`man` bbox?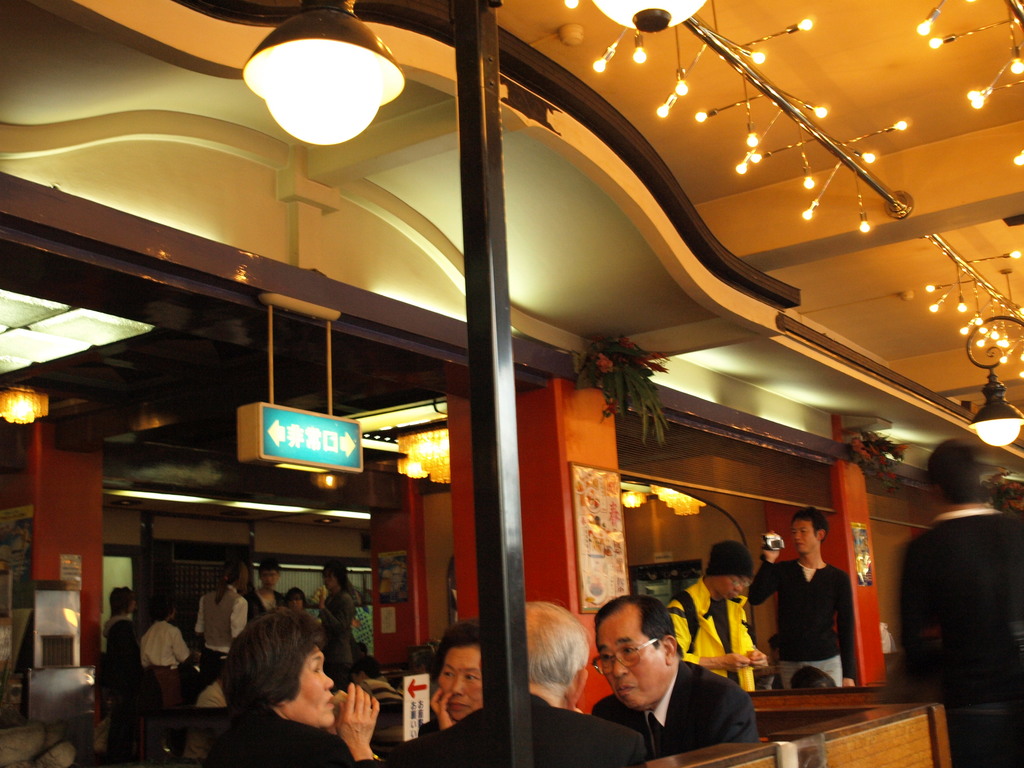
select_region(568, 601, 761, 756)
